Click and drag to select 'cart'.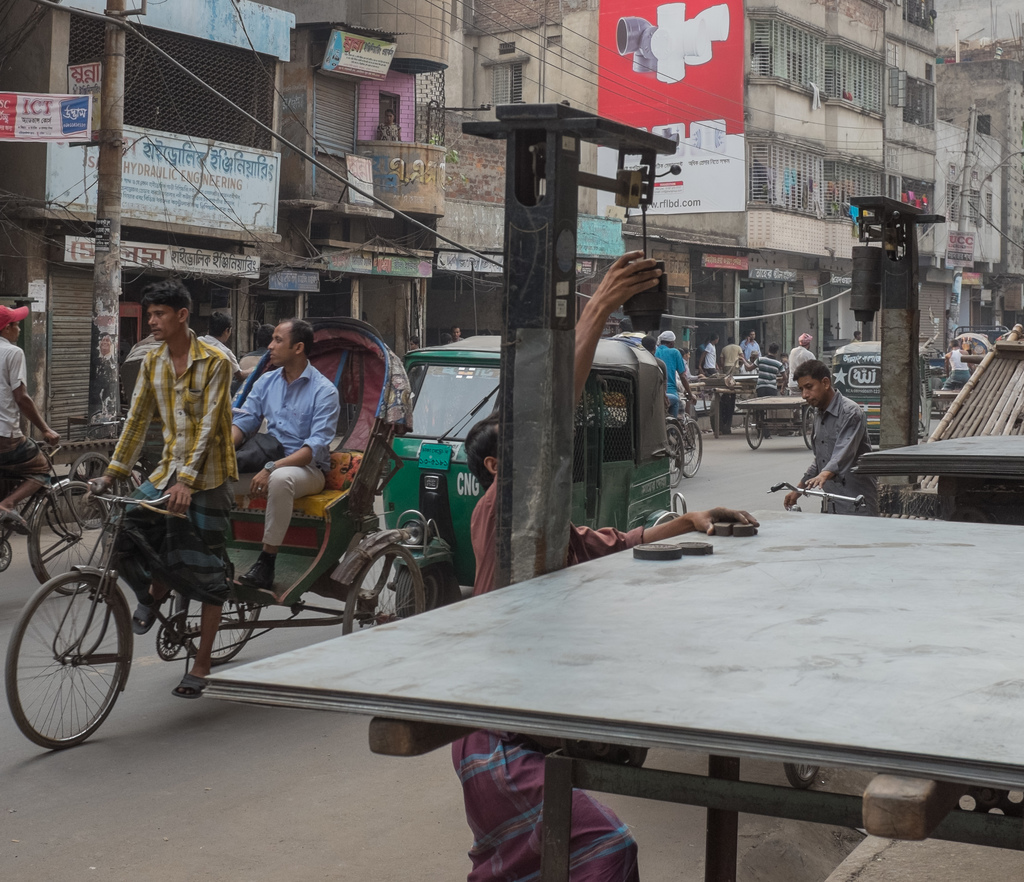
Selection: box(929, 389, 961, 421).
